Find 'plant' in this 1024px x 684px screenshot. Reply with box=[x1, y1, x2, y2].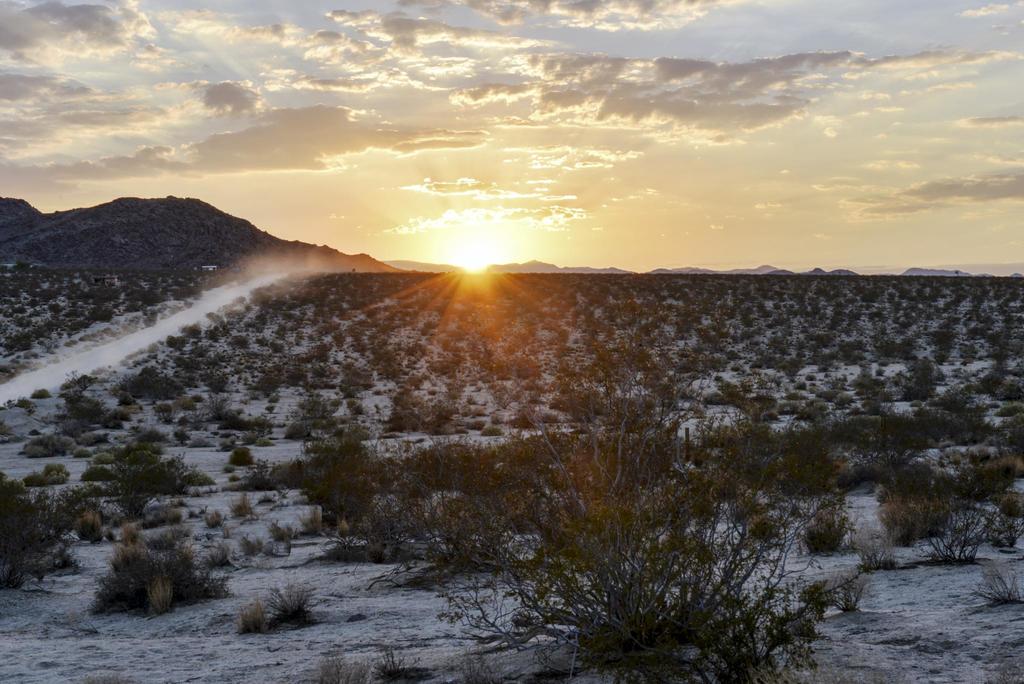
box=[236, 569, 337, 636].
